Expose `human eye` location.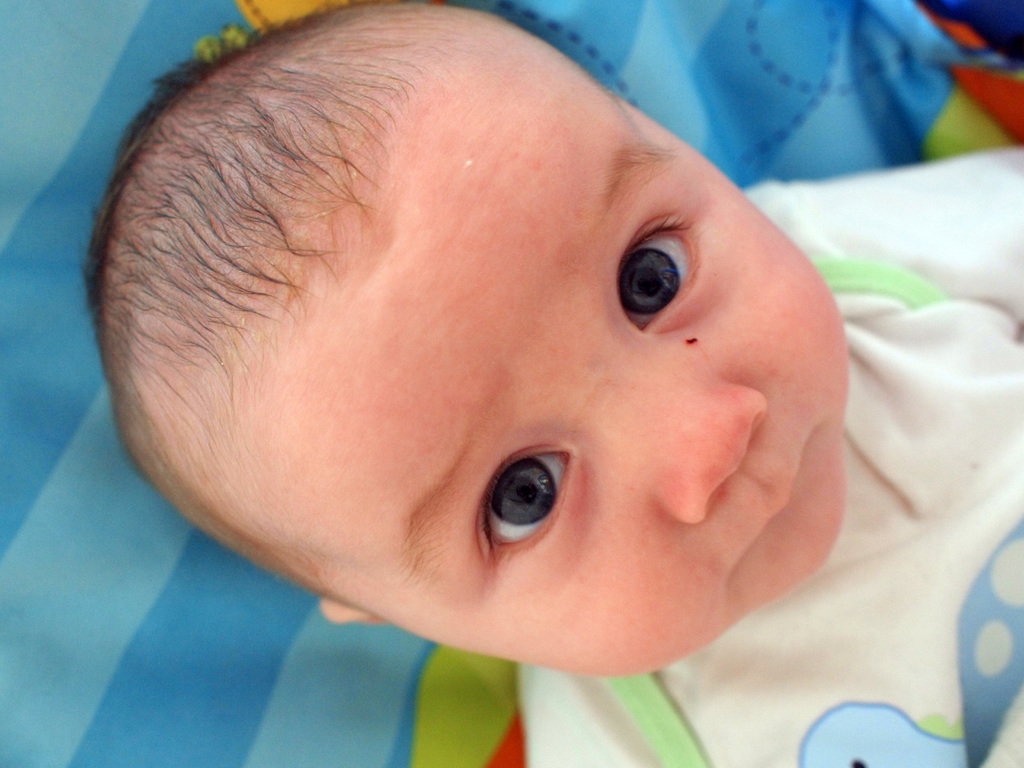
Exposed at <box>619,209,719,336</box>.
